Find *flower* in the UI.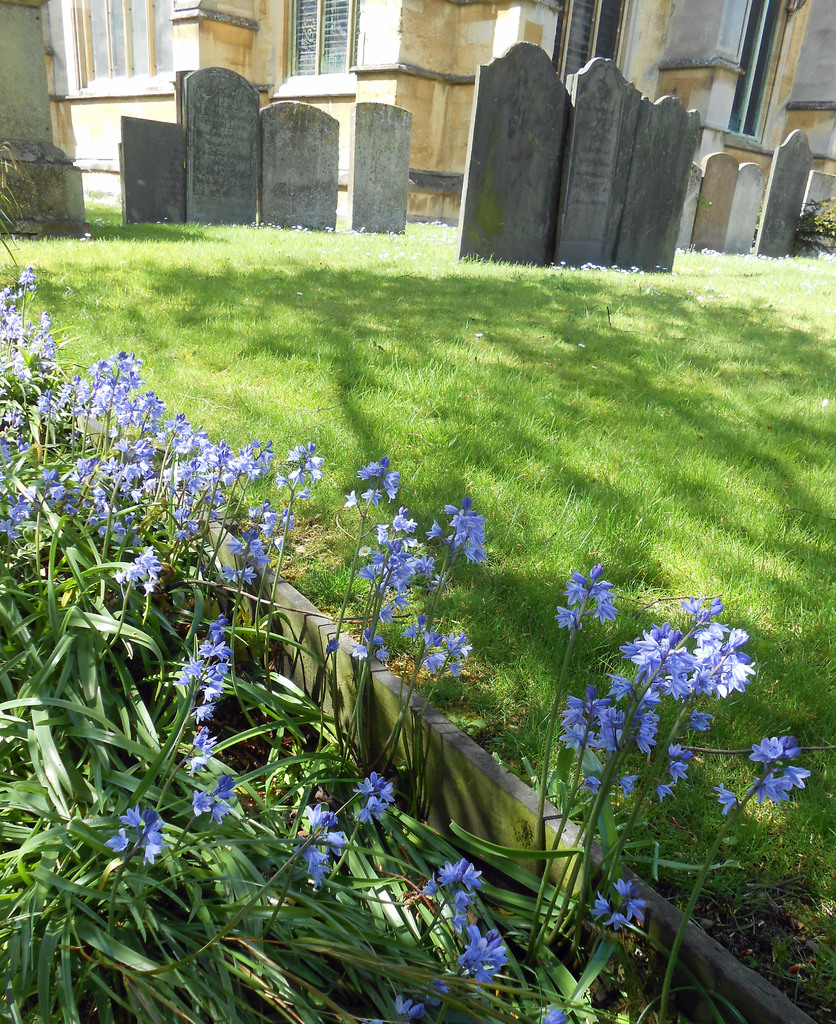
UI element at 318, 824, 357, 850.
